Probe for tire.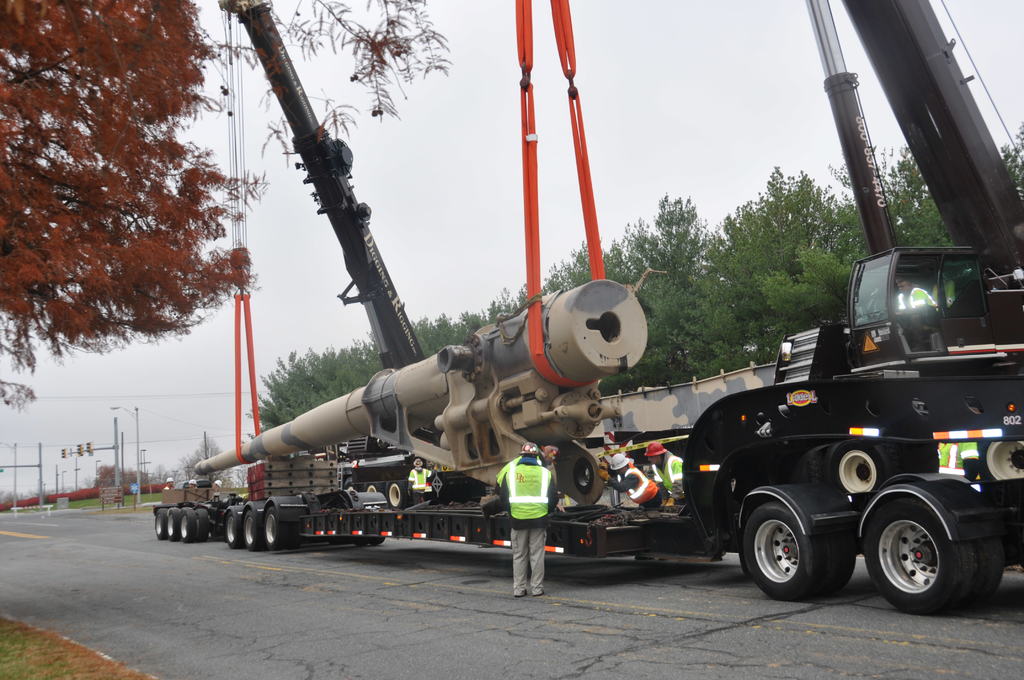
Probe result: locate(344, 482, 353, 489).
